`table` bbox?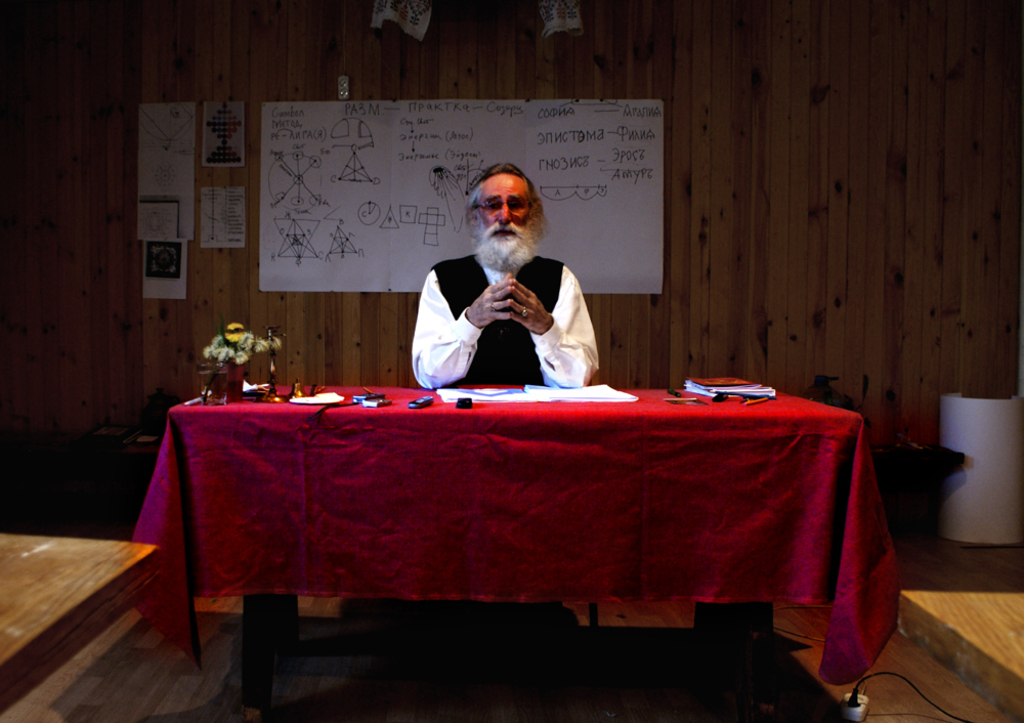
BBox(895, 594, 1023, 722)
